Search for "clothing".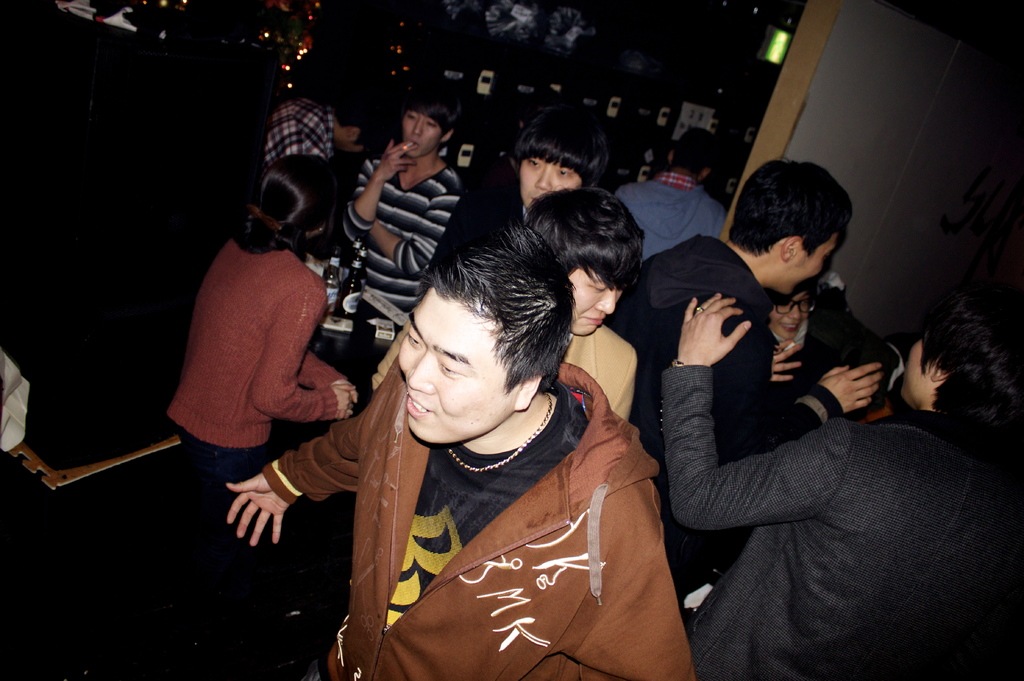
Found at <region>245, 97, 335, 160</region>.
